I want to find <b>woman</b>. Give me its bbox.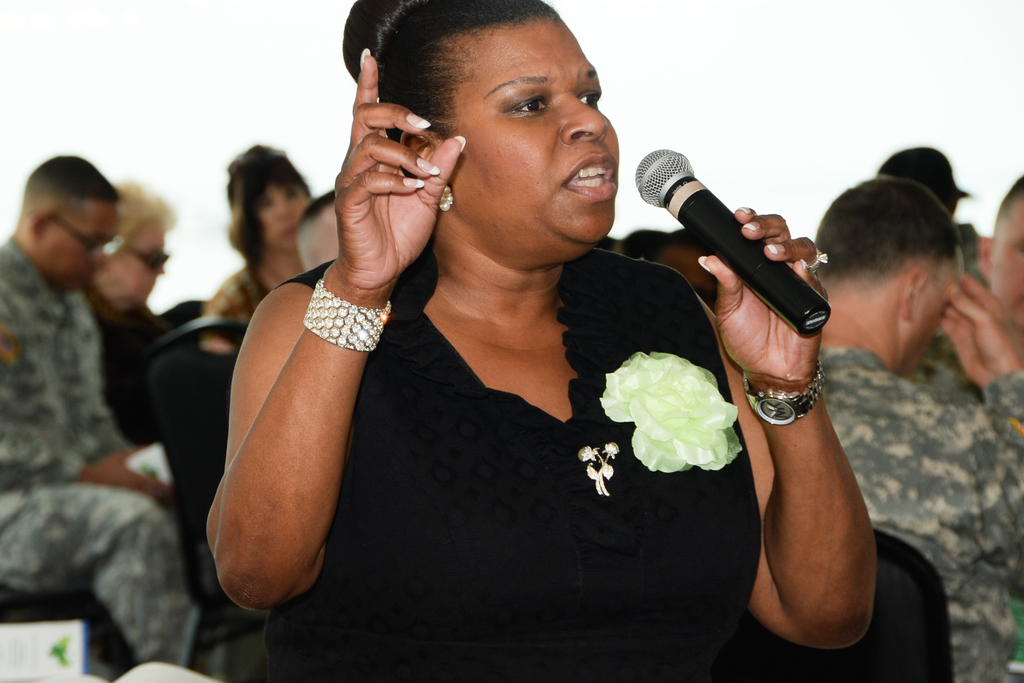
Rect(199, 142, 321, 328).
